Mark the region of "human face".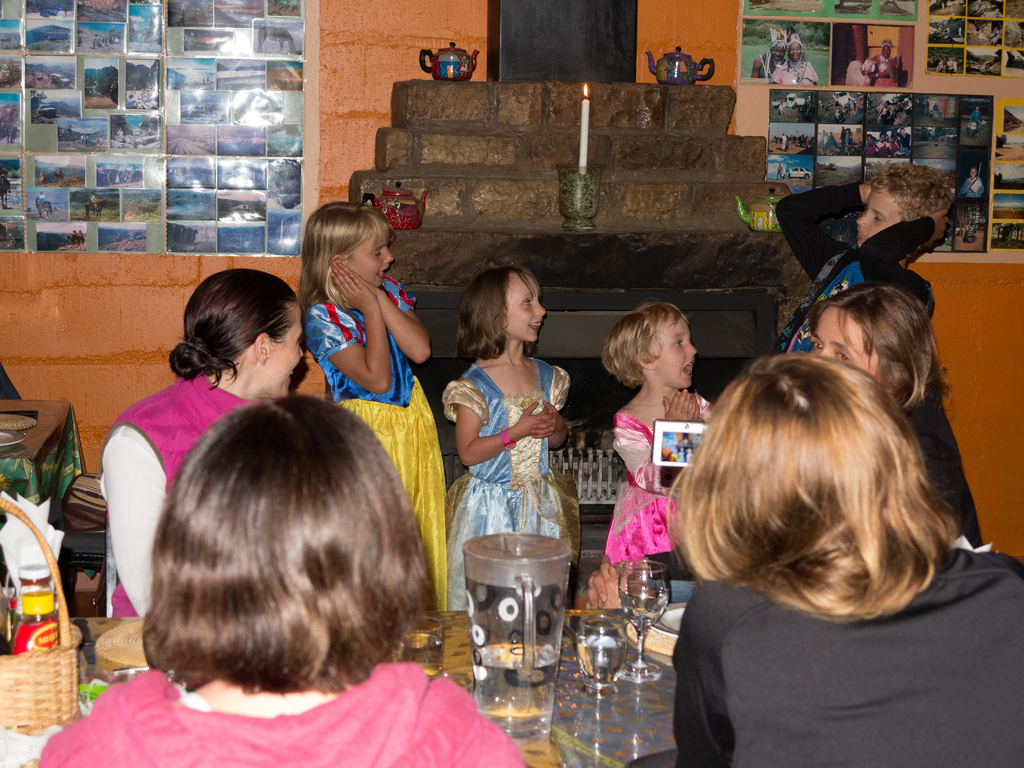
Region: (x1=502, y1=269, x2=551, y2=346).
